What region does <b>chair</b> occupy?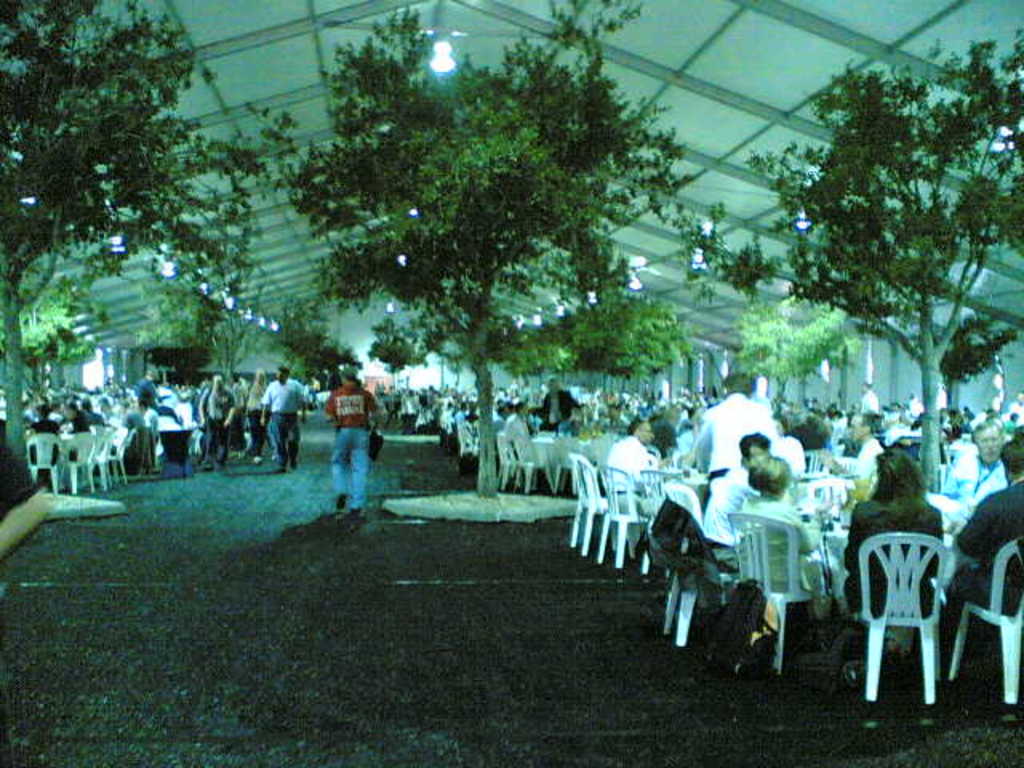
pyautogui.locateOnScreen(19, 434, 64, 494).
